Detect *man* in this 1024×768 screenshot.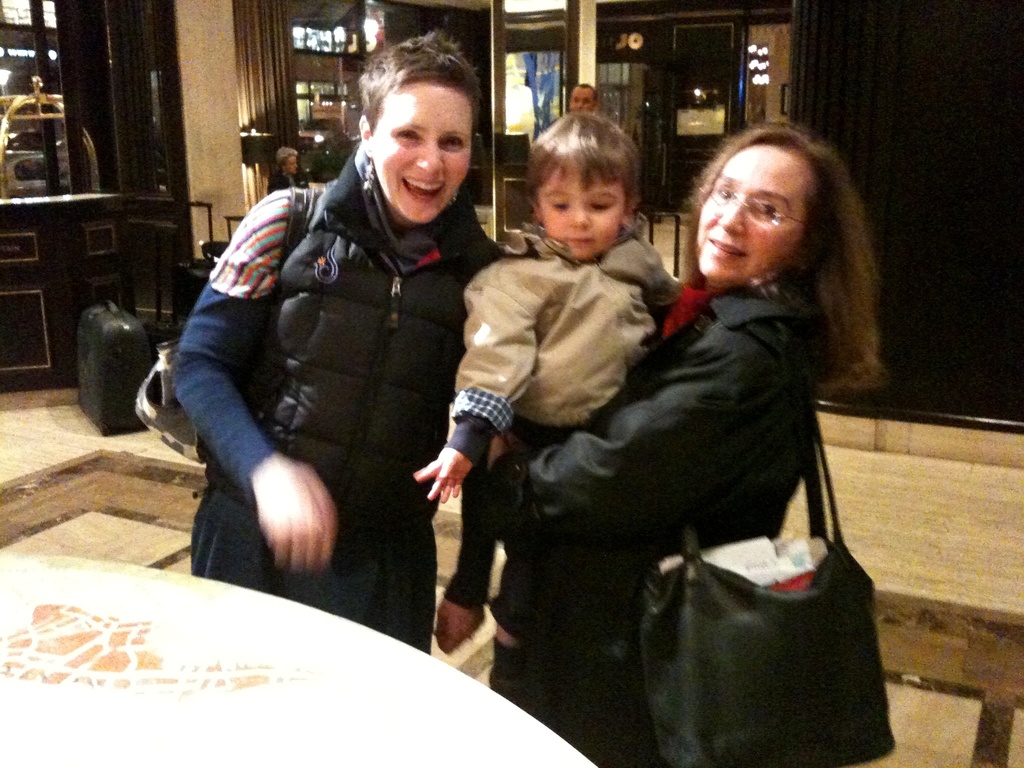
Detection: box(566, 79, 597, 112).
